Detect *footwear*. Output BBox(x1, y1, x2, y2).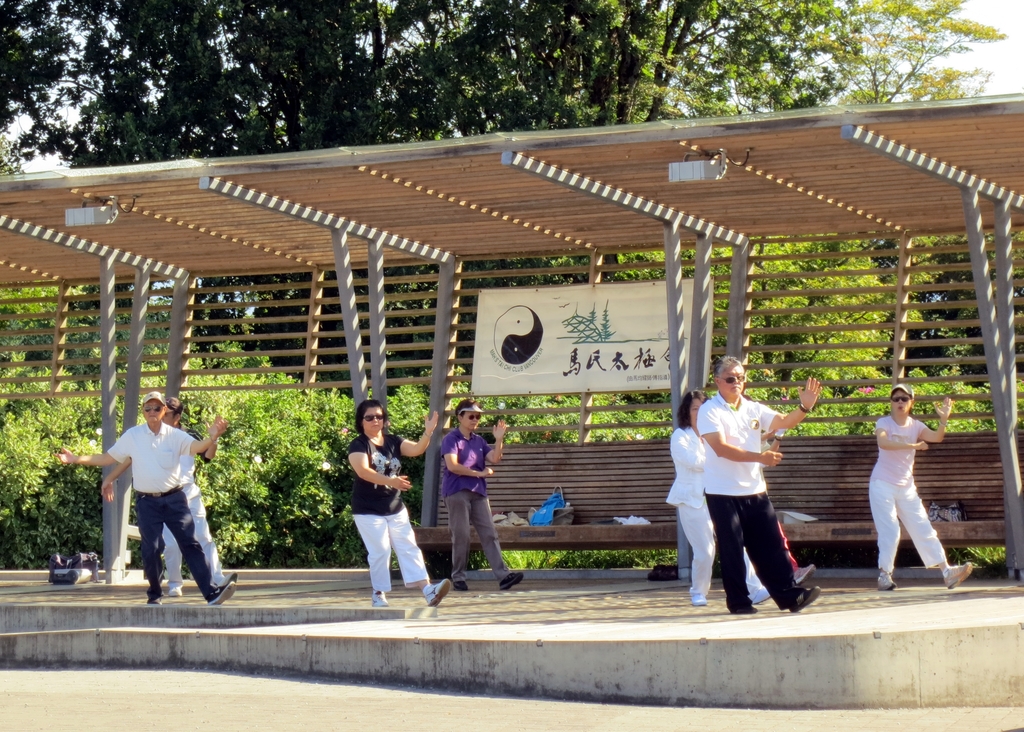
BBox(691, 586, 708, 603).
